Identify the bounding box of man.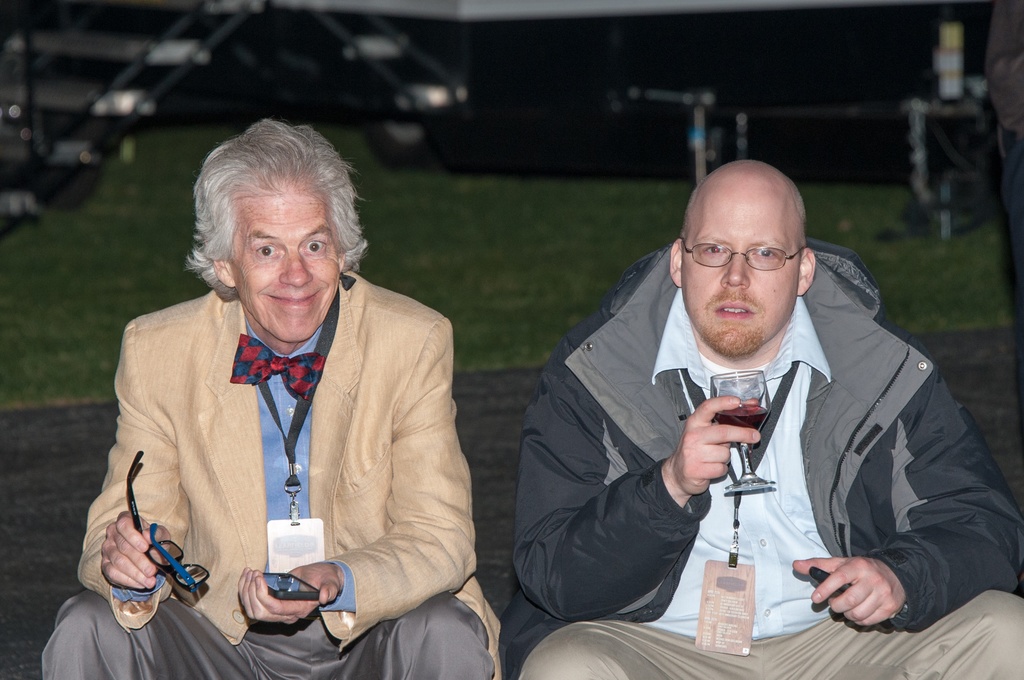
(508,140,998,658).
